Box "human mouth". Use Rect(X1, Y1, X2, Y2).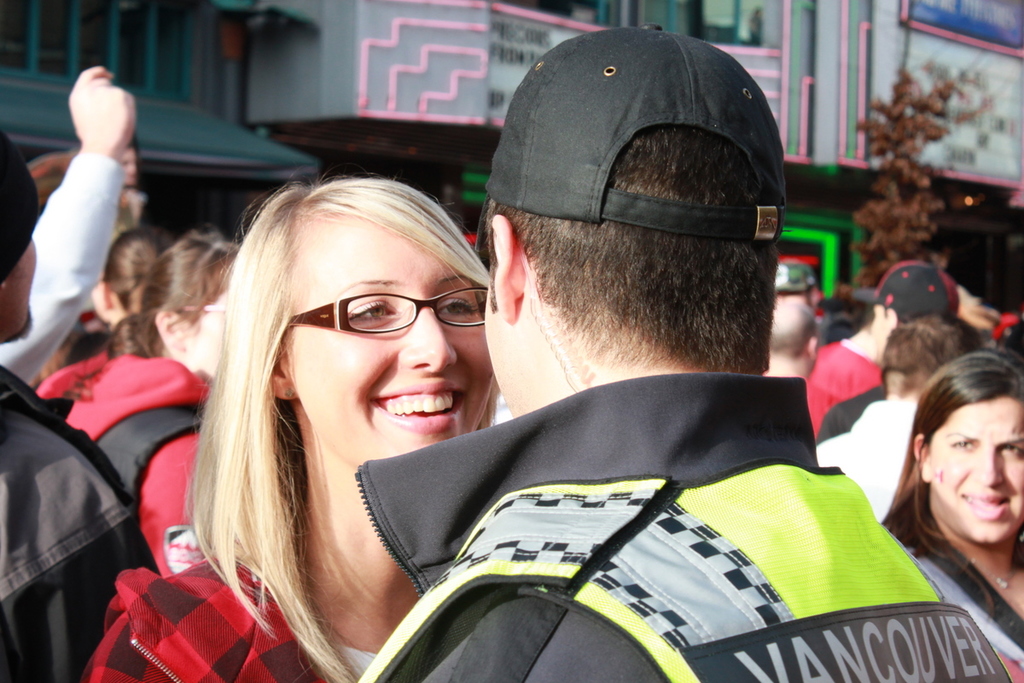
Rect(369, 377, 468, 435).
